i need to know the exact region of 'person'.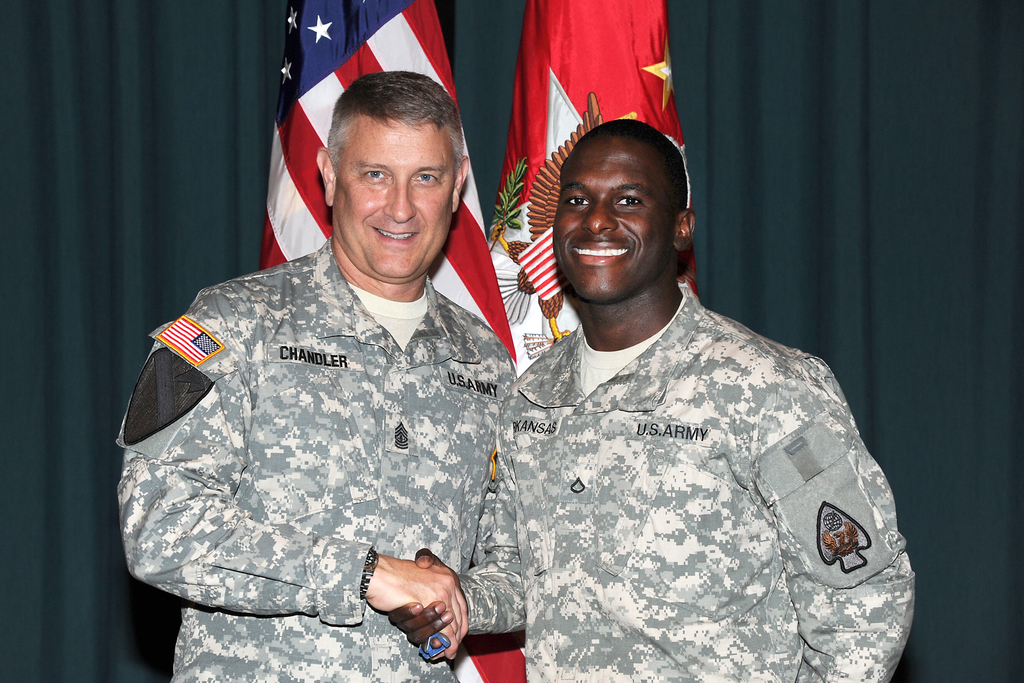
Region: detection(118, 76, 518, 682).
